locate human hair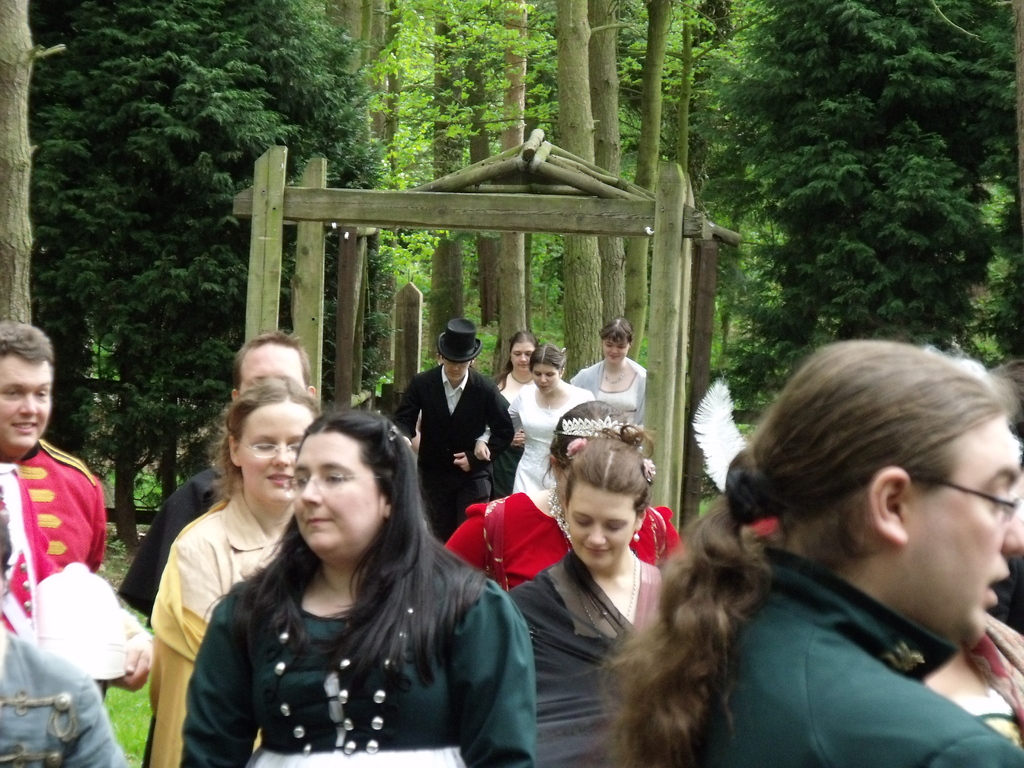
[left=538, top=401, right=626, bottom=486]
